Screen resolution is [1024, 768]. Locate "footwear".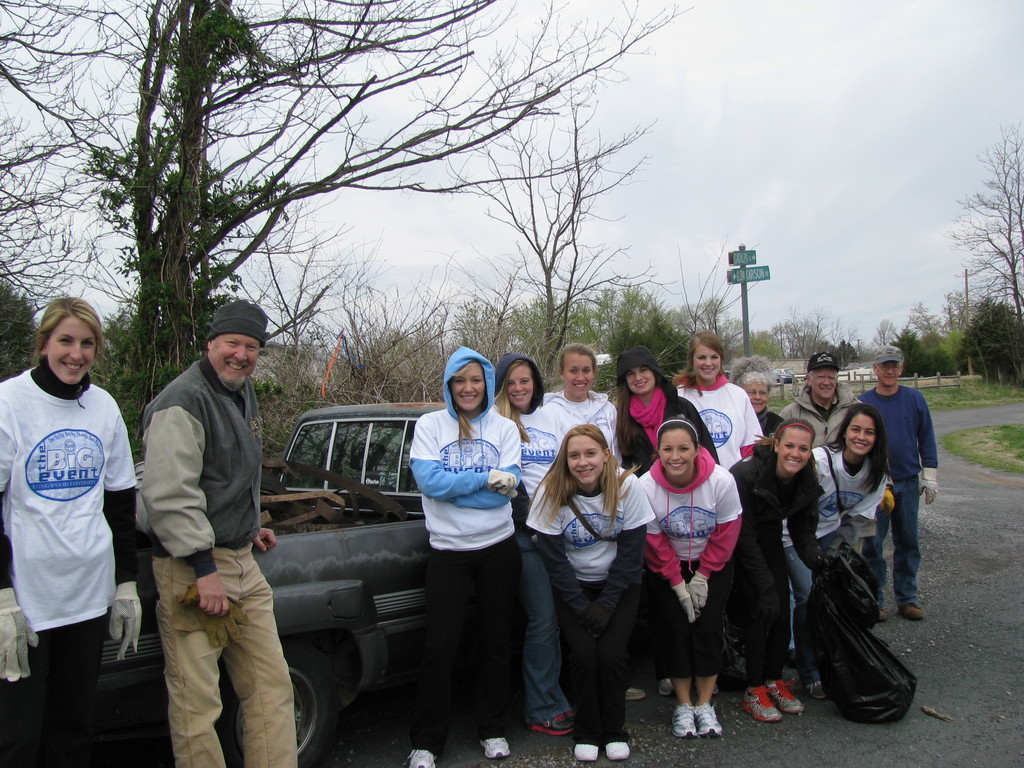
527 710 571 737.
